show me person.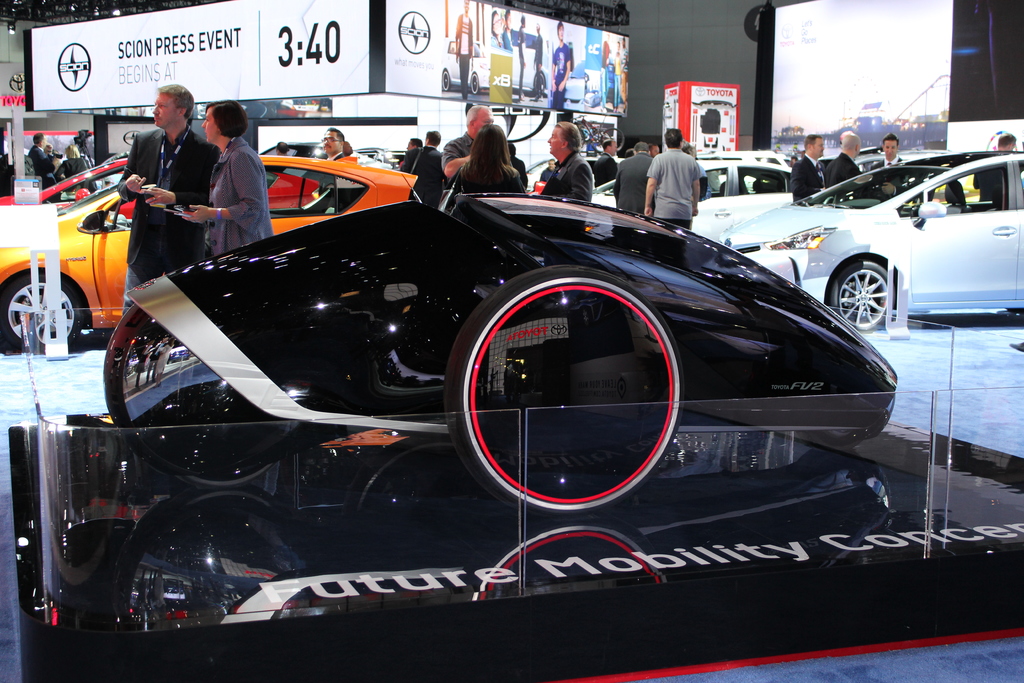
person is here: (113, 84, 216, 322).
